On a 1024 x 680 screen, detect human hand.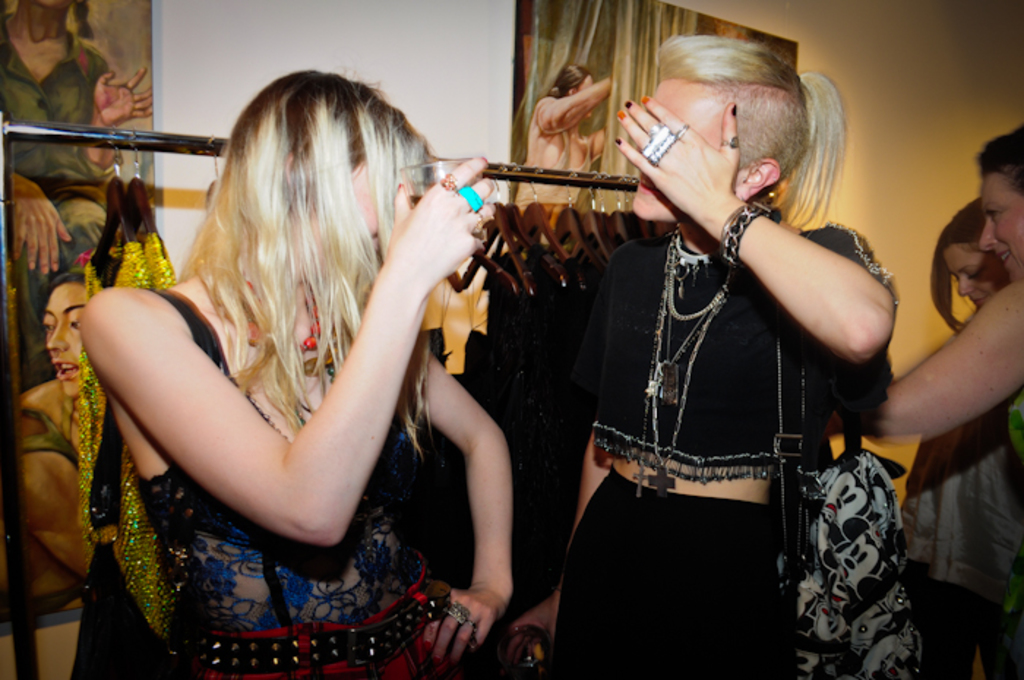
[x1=613, y1=94, x2=736, y2=225].
